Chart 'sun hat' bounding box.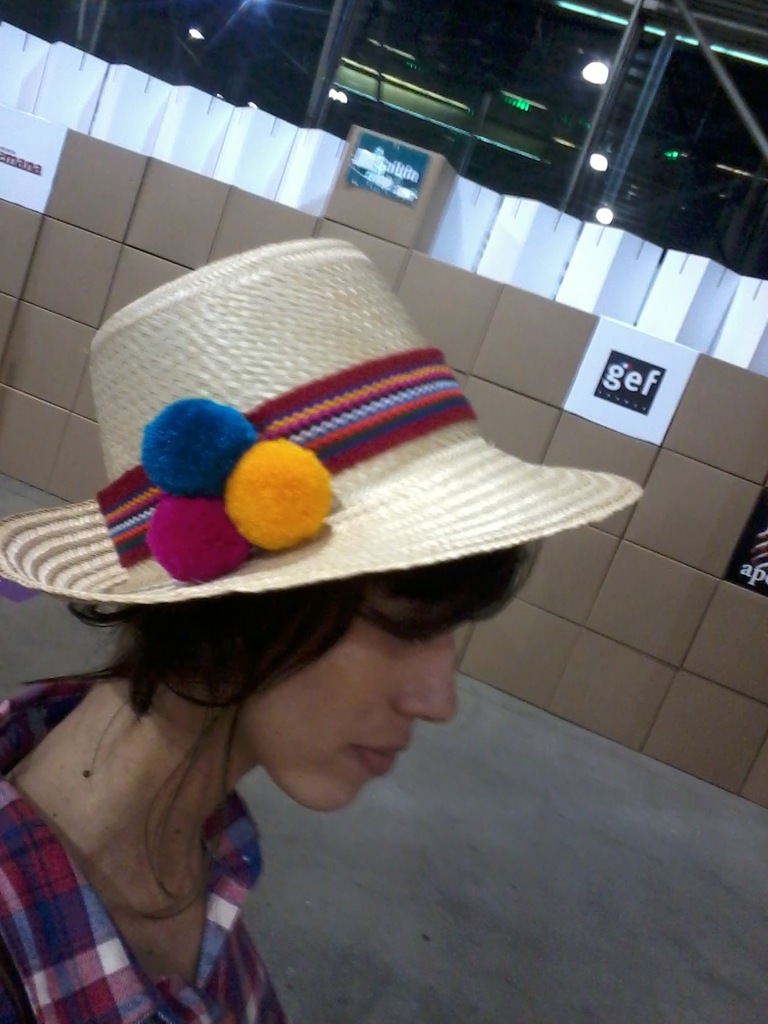
Charted: region(0, 235, 648, 623).
